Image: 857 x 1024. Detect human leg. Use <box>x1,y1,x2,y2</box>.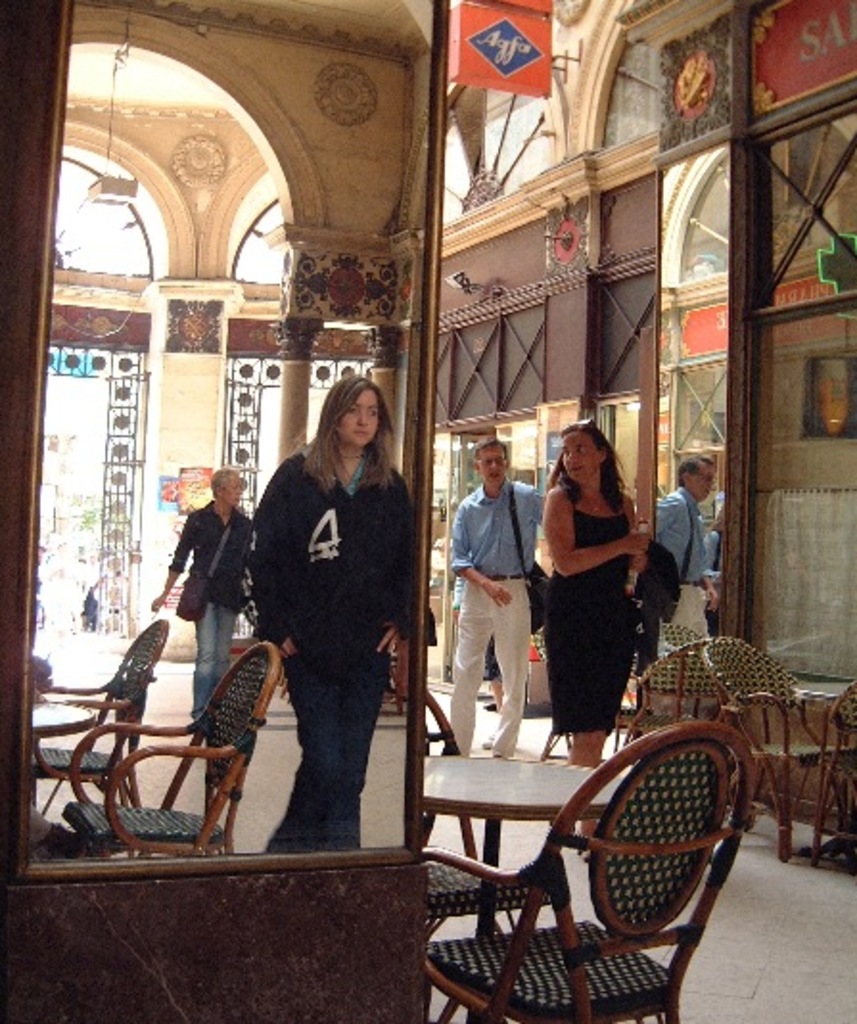
<box>190,593,211,723</box>.
